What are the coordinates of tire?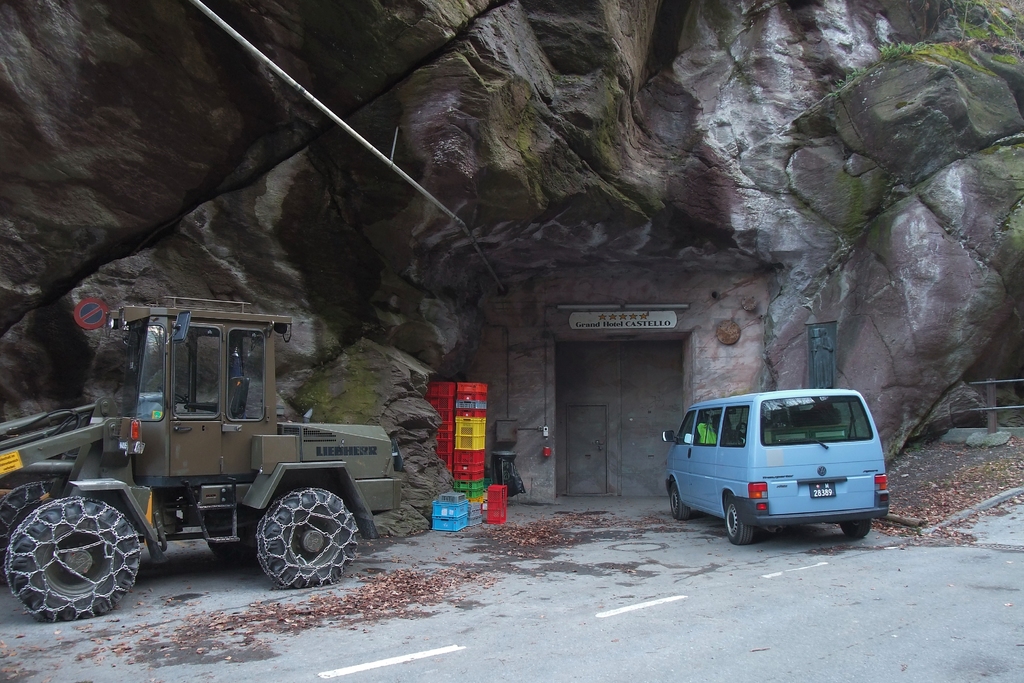
bbox(667, 479, 689, 520).
